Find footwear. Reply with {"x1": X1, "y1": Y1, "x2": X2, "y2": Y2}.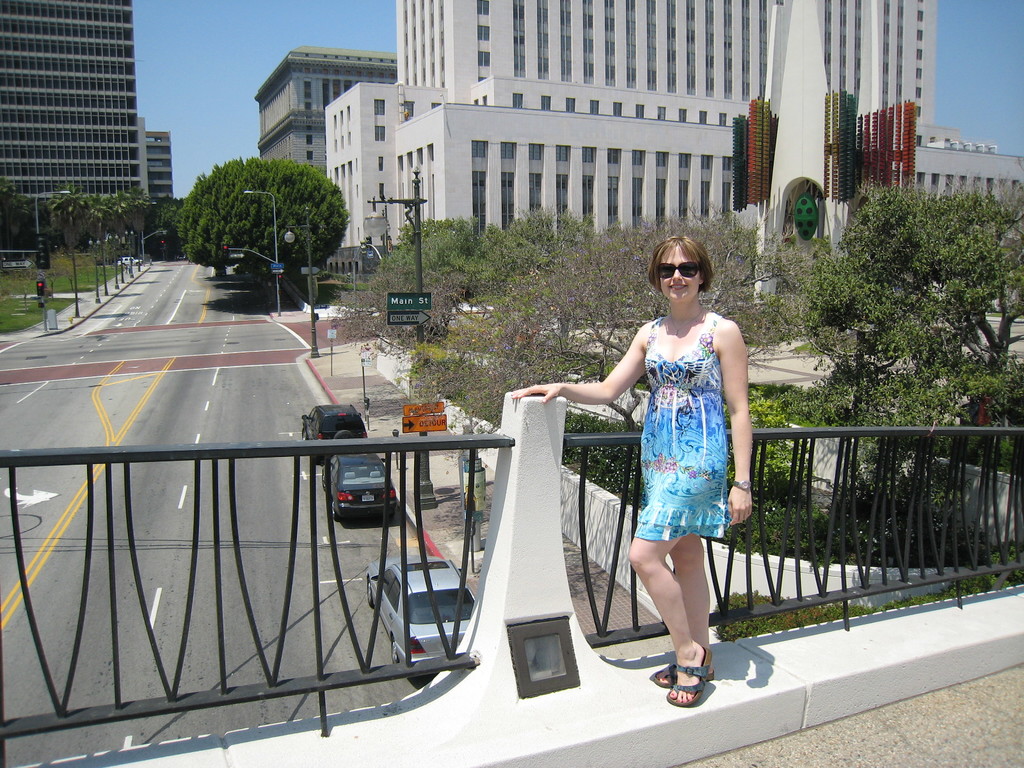
{"x1": 653, "y1": 663, "x2": 717, "y2": 688}.
